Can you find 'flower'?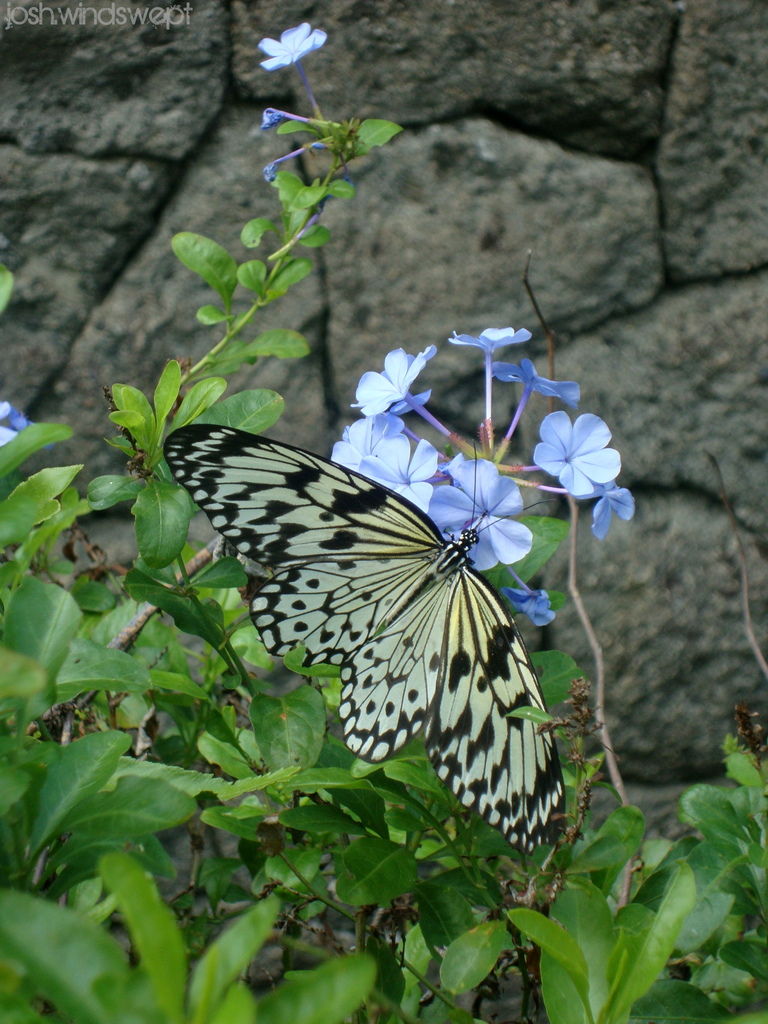
Yes, bounding box: 353,433,430,512.
